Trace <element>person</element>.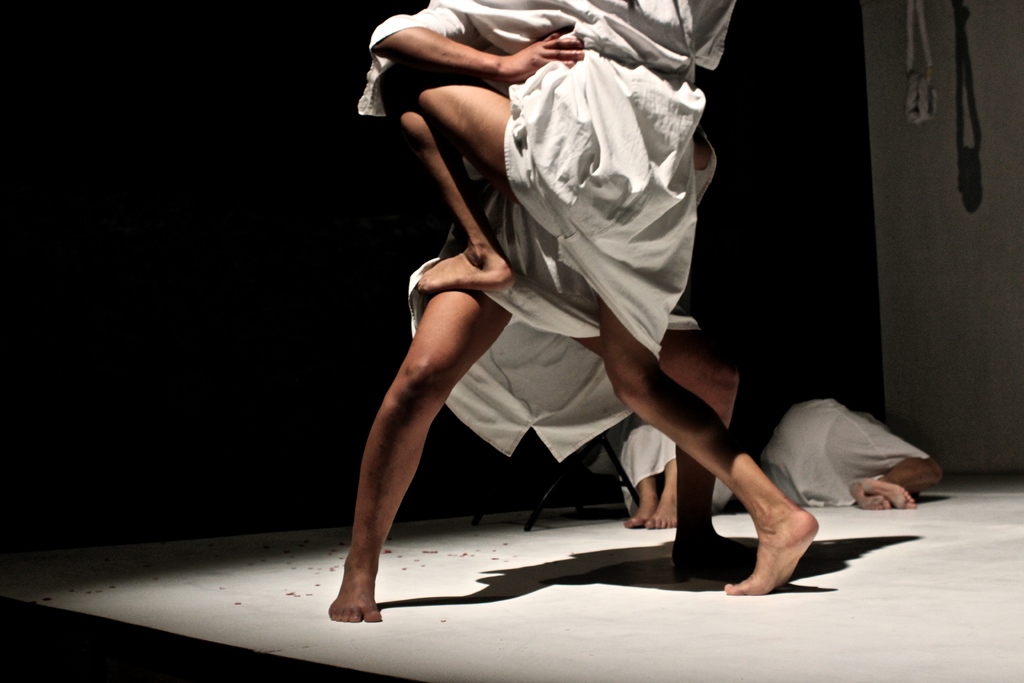
Traced to region(381, 0, 828, 602).
